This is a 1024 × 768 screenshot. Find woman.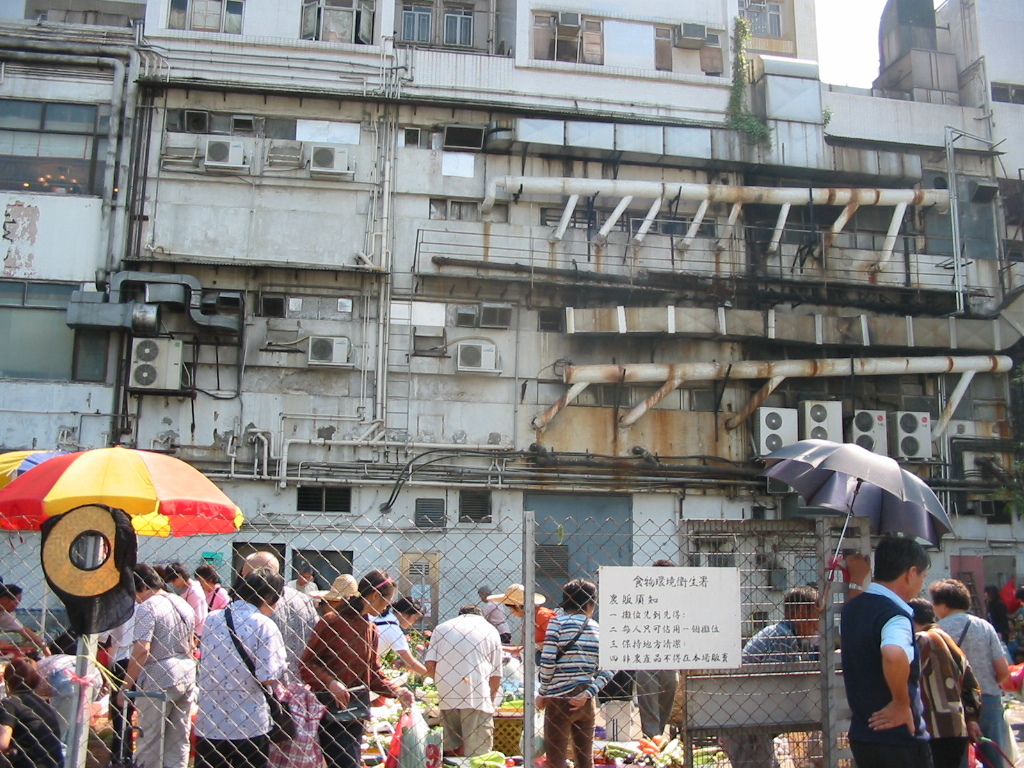
Bounding box: box(364, 594, 437, 680).
